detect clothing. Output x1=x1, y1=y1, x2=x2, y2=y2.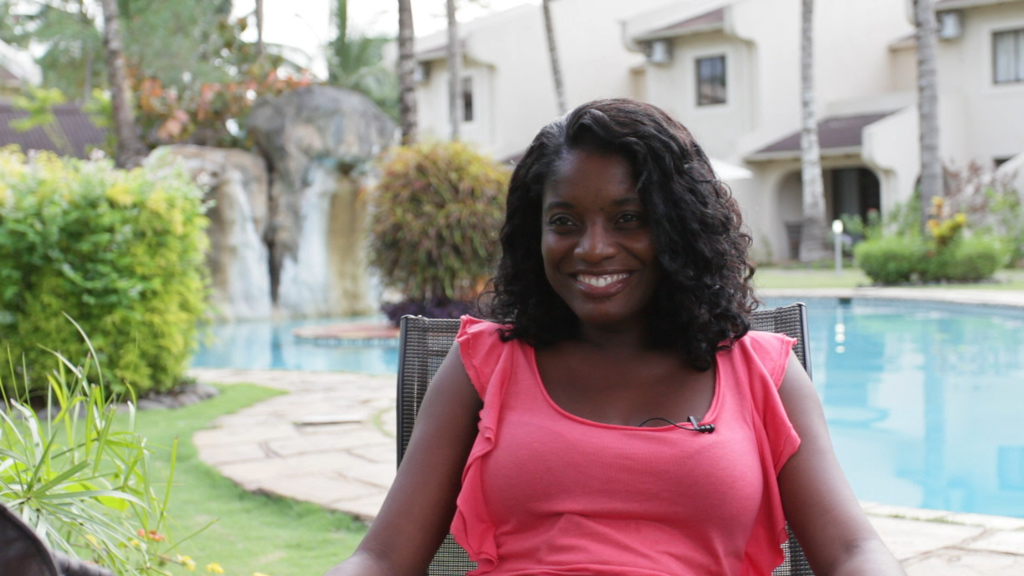
x1=417, y1=309, x2=843, y2=557.
